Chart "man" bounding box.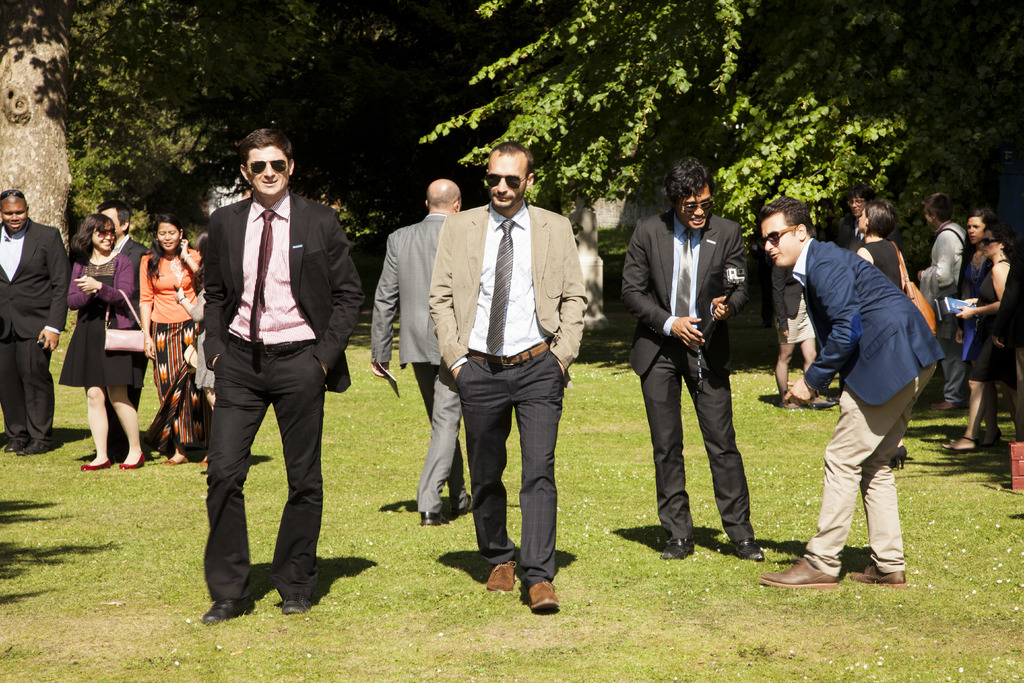
Charted: {"x1": 174, "y1": 96, "x2": 367, "y2": 627}.
